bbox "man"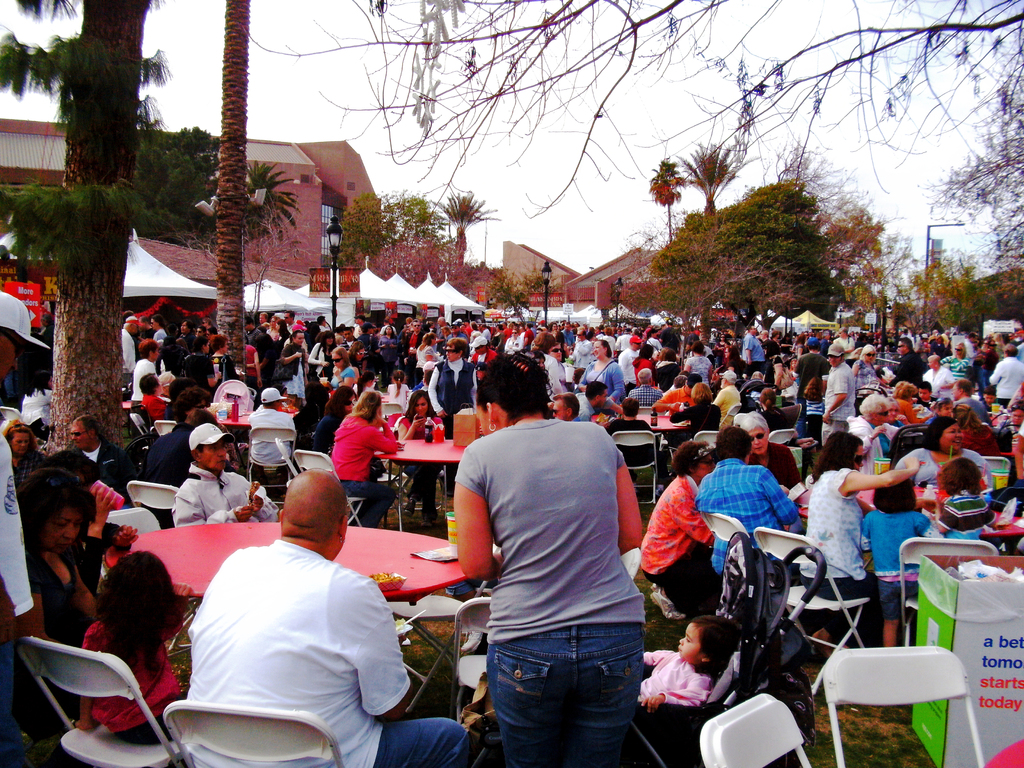
[560,318,576,348]
